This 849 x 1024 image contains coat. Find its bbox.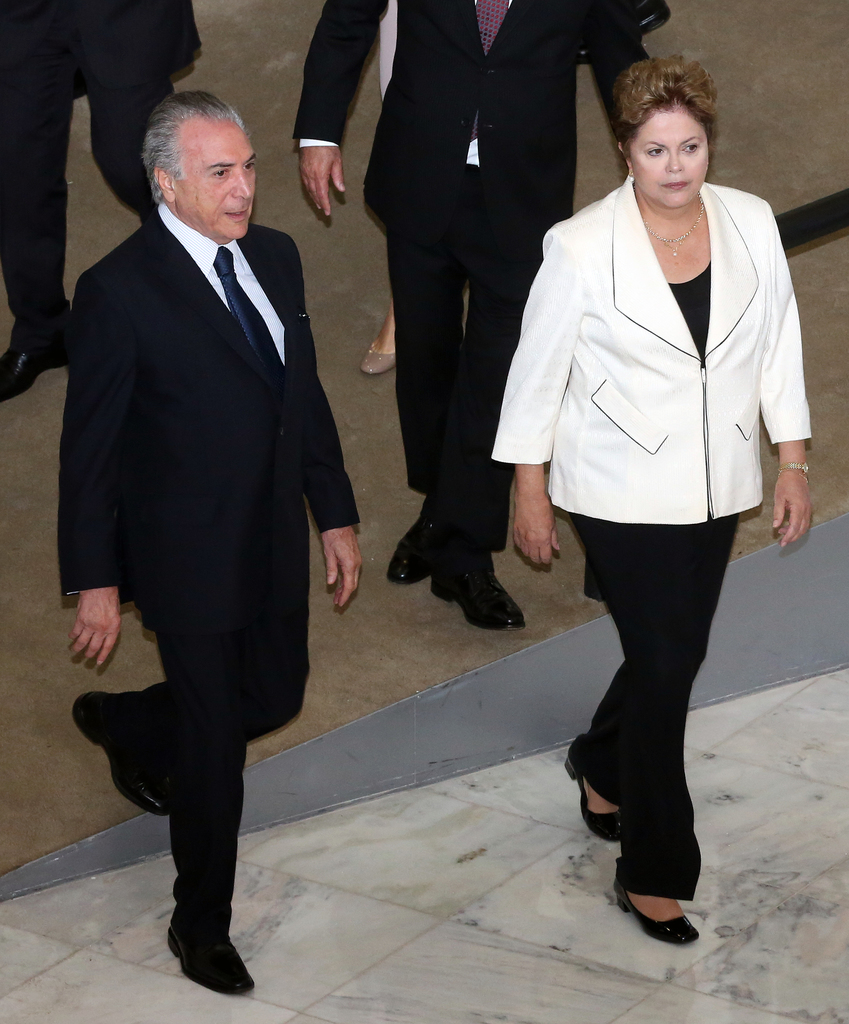
select_region(530, 149, 809, 612).
